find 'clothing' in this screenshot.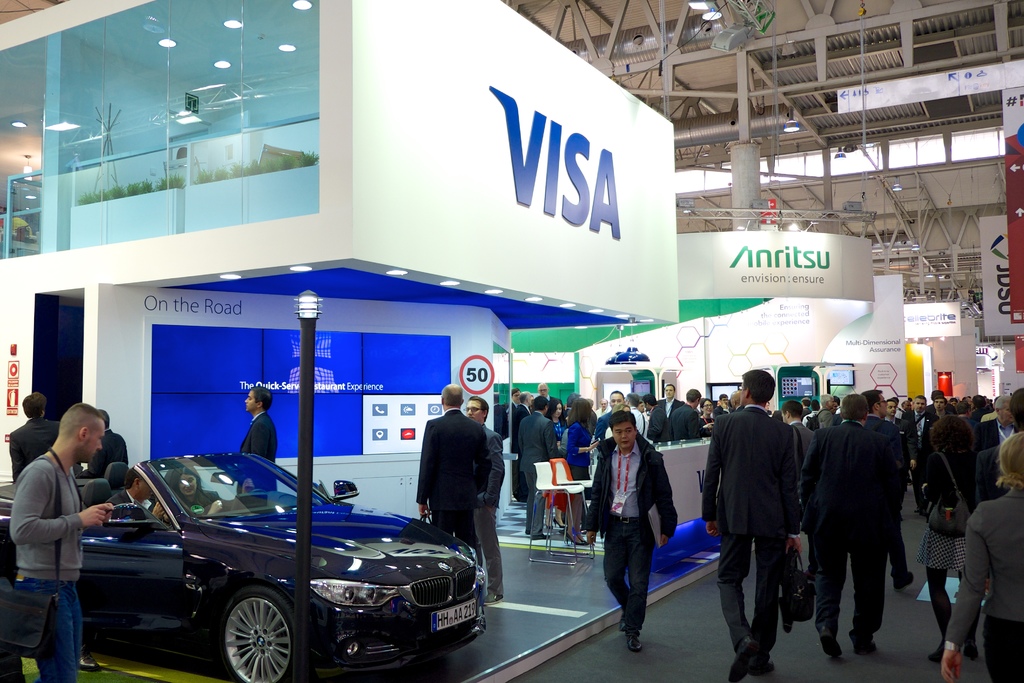
The bounding box for 'clothing' is (86, 418, 125, 478).
